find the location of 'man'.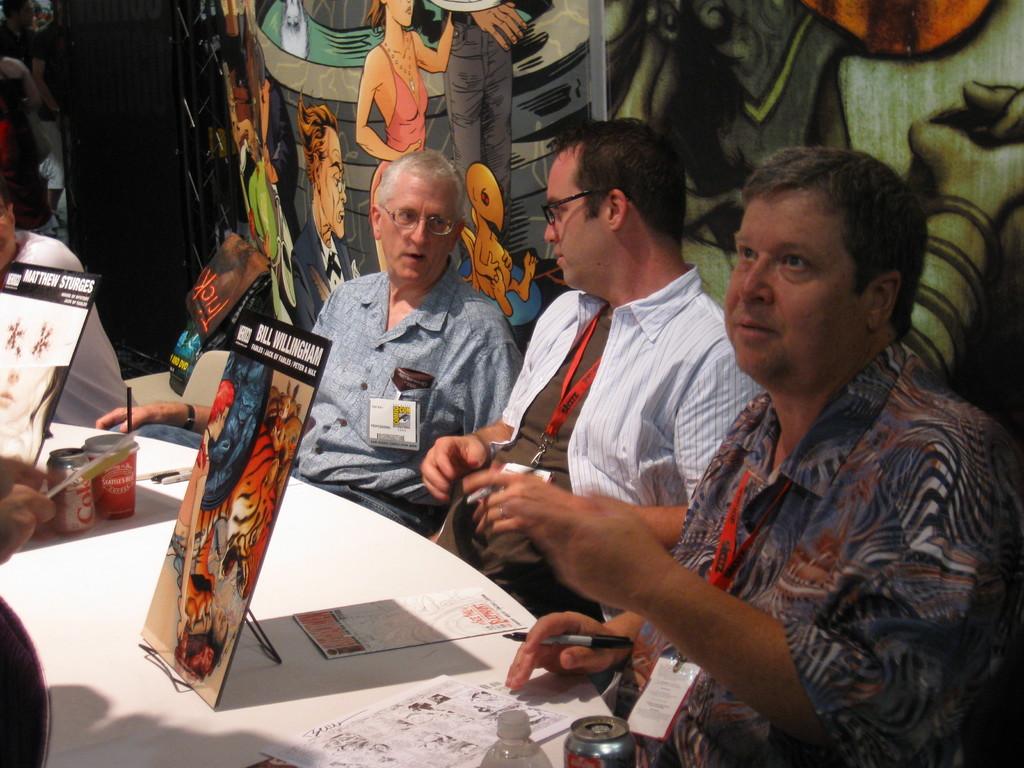
Location: 86/146/528/540.
